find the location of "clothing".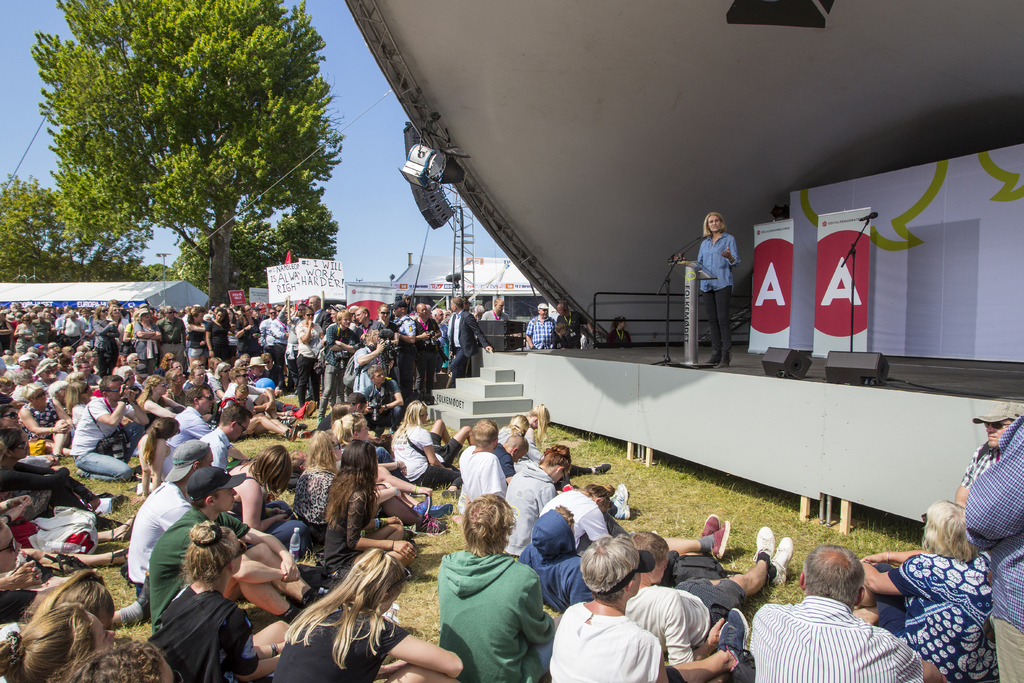
Location: 501,459,559,559.
